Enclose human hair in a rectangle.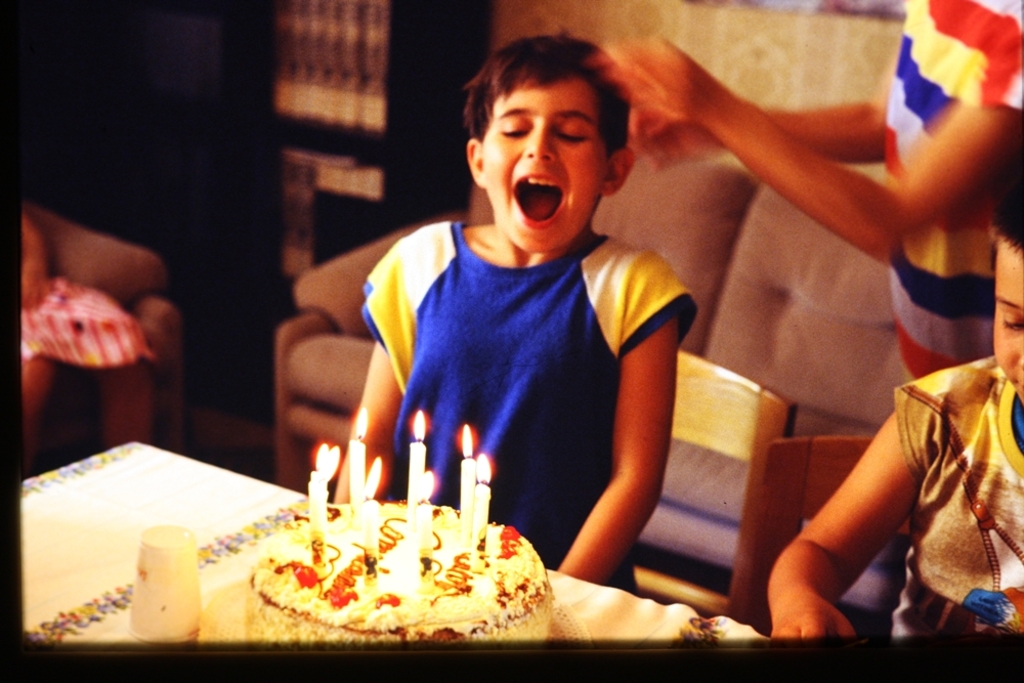
bbox=(988, 181, 1023, 275).
